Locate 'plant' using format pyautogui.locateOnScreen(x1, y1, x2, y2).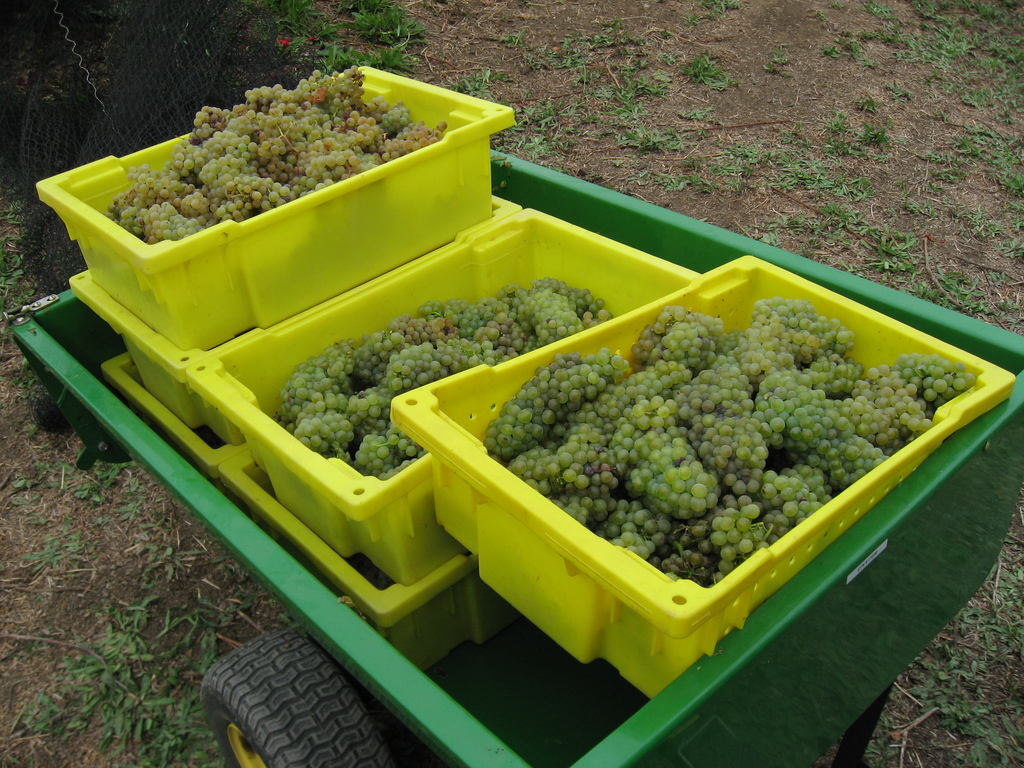
pyautogui.locateOnScreen(690, 0, 742, 24).
